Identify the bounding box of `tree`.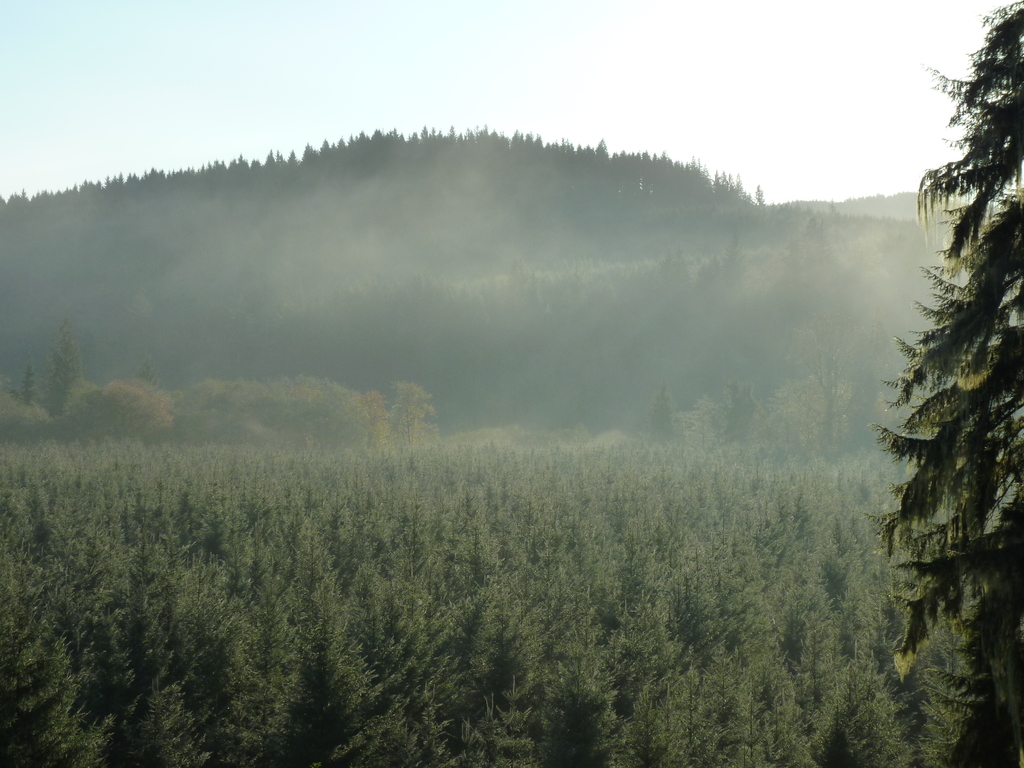
detection(47, 310, 81, 419).
